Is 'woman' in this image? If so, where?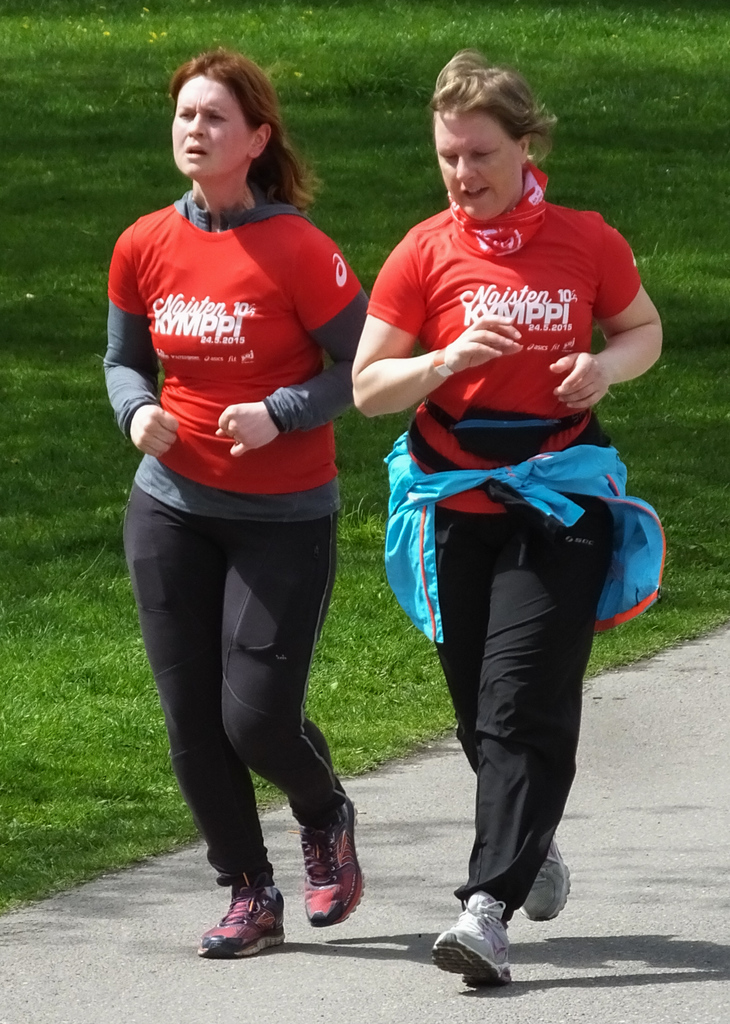
Yes, at left=348, top=49, right=670, bottom=996.
